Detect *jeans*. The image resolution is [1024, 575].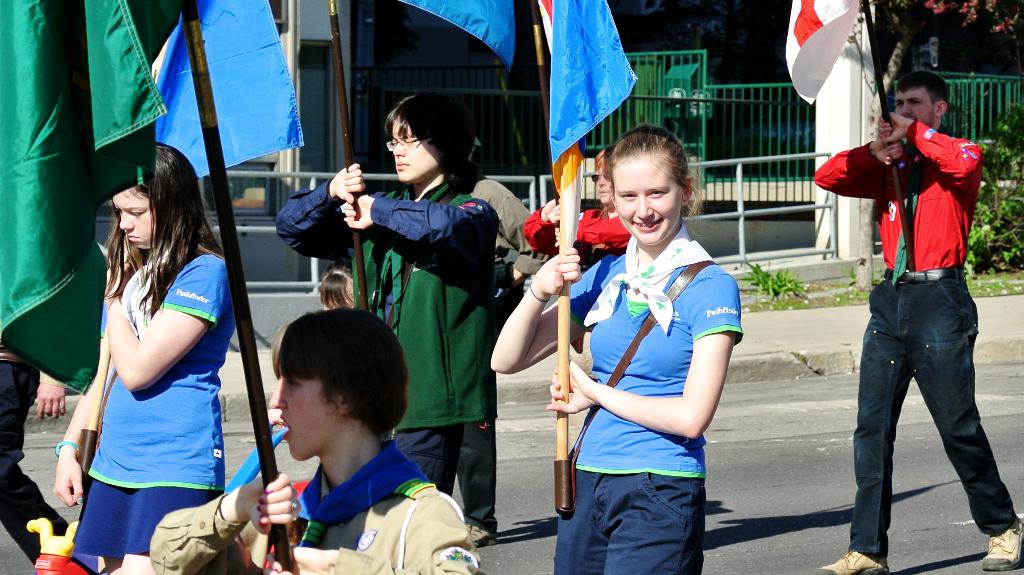
bbox(479, 177, 543, 277).
